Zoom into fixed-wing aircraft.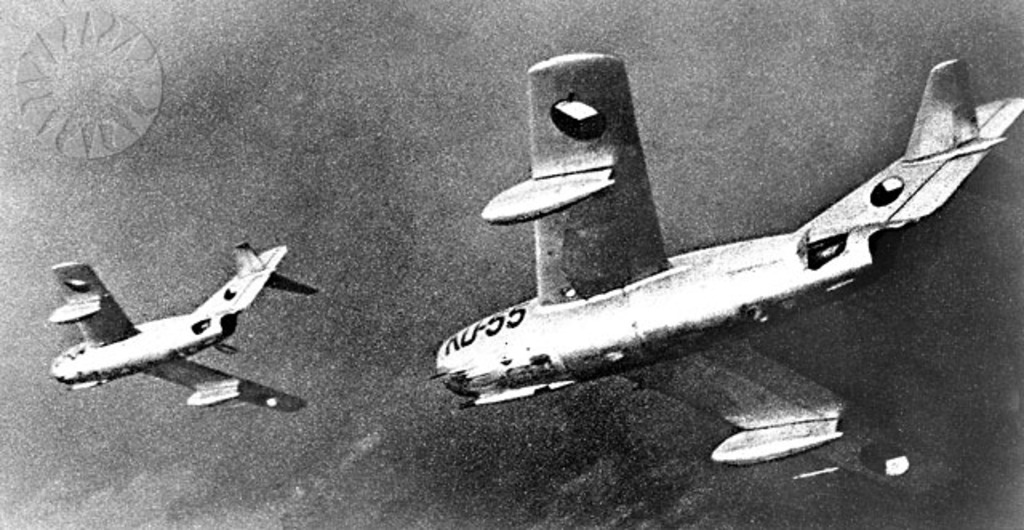
Zoom target: [x1=27, y1=242, x2=318, y2=404].
